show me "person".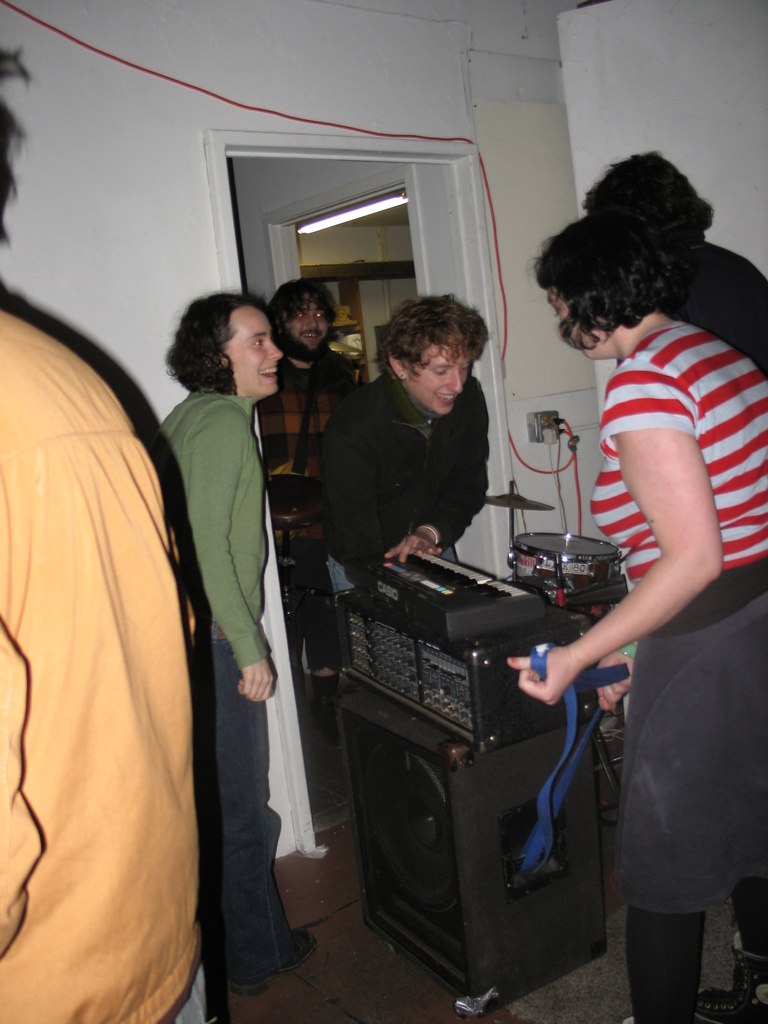
"person" is here: bbox=(0, 94, 203, 1023).
